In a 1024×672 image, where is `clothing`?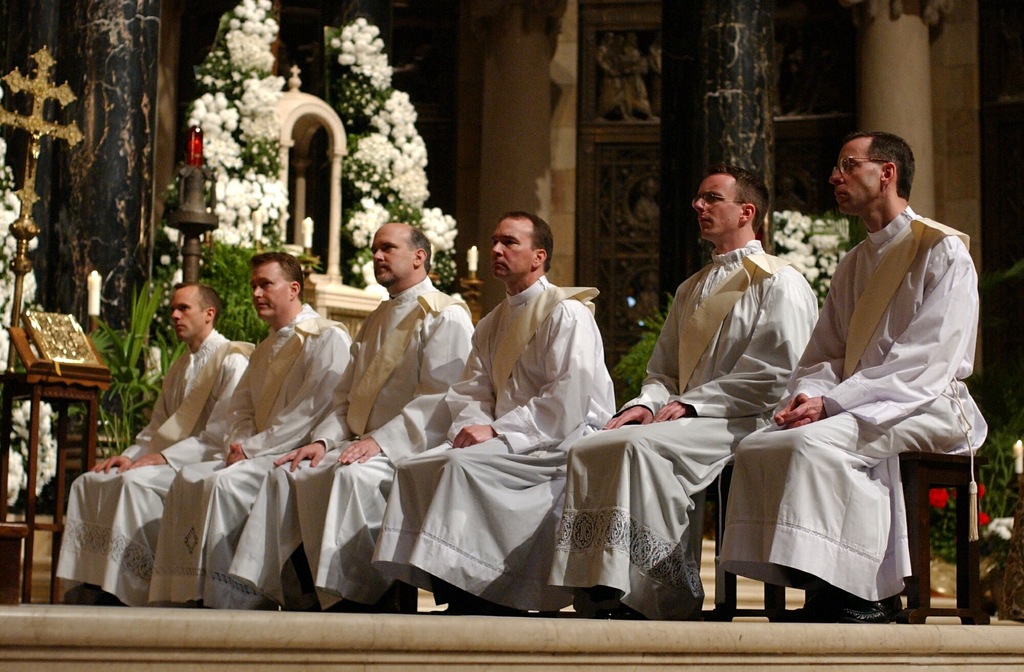
(left=52, top=325, right=254, bottom=609).
